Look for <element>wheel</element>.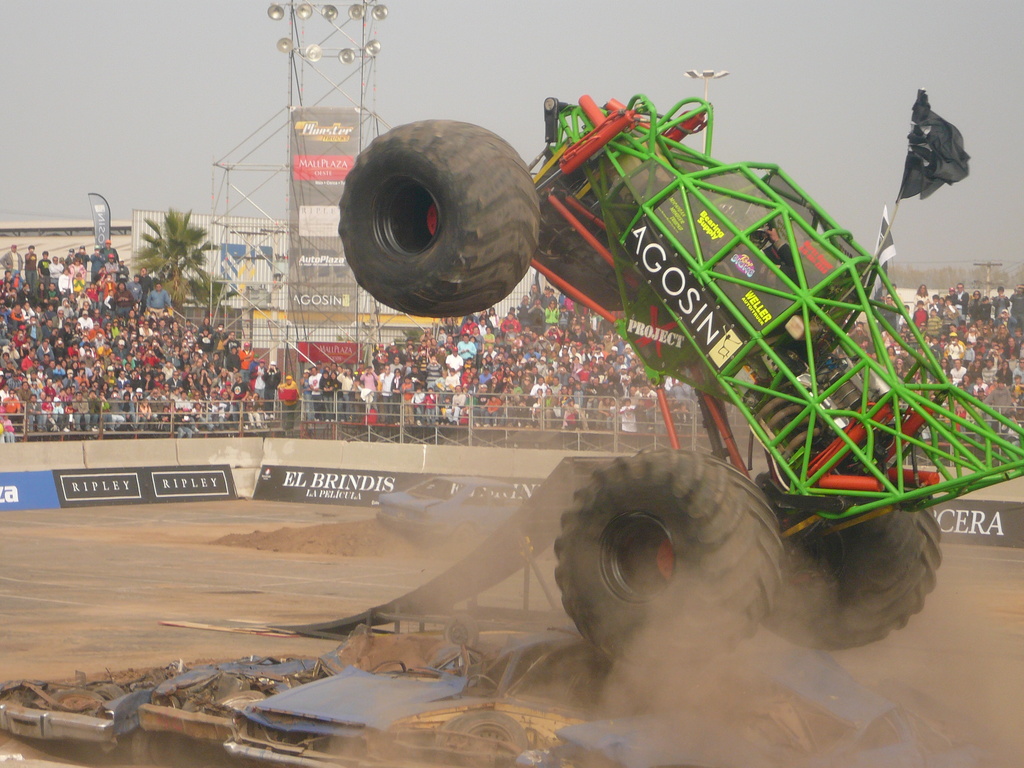
Found: l=436, t=714, r=465, b=745.
